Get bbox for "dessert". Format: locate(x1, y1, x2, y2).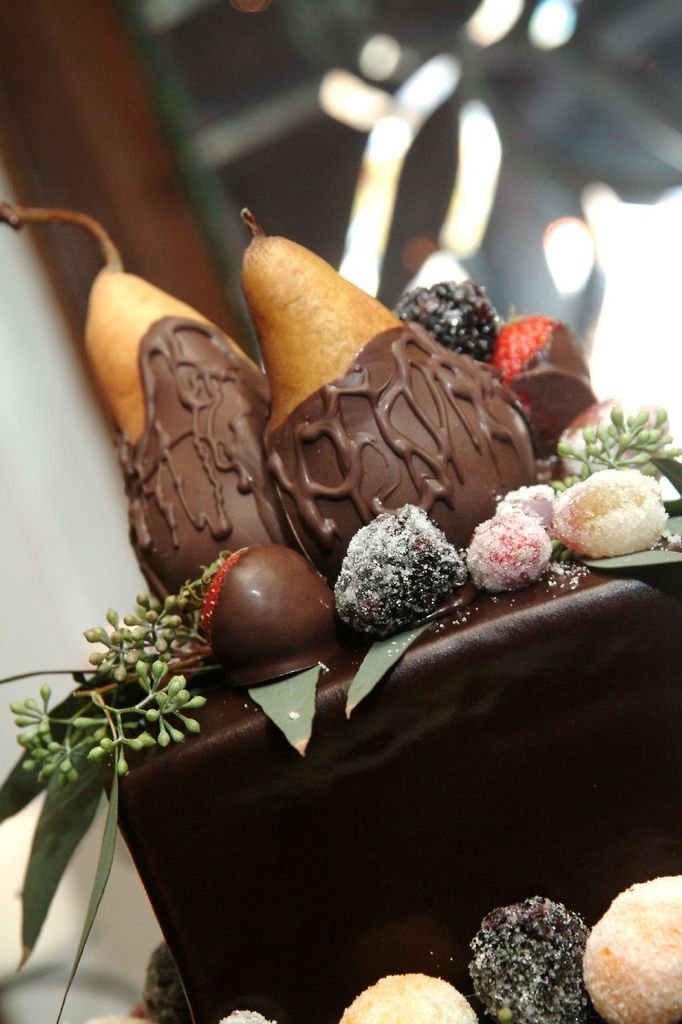
locate(193, 546, 313, 679).
